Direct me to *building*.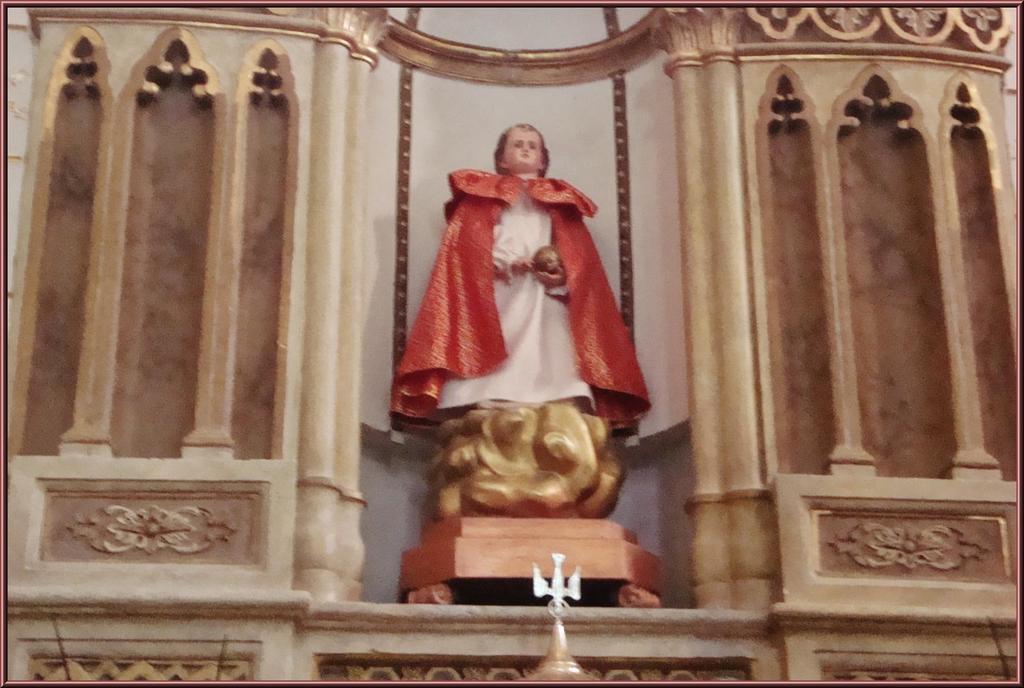
Direction: box=[7, 6, 1013, 678].
